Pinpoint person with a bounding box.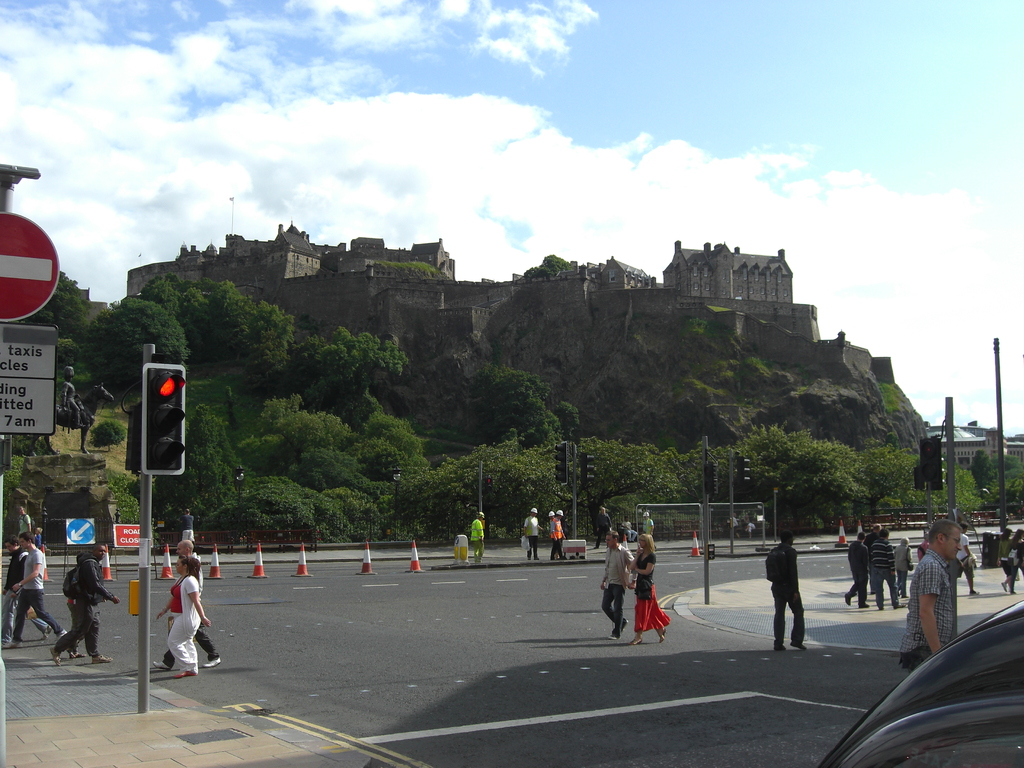
crop(725, 515, 740, 540).
